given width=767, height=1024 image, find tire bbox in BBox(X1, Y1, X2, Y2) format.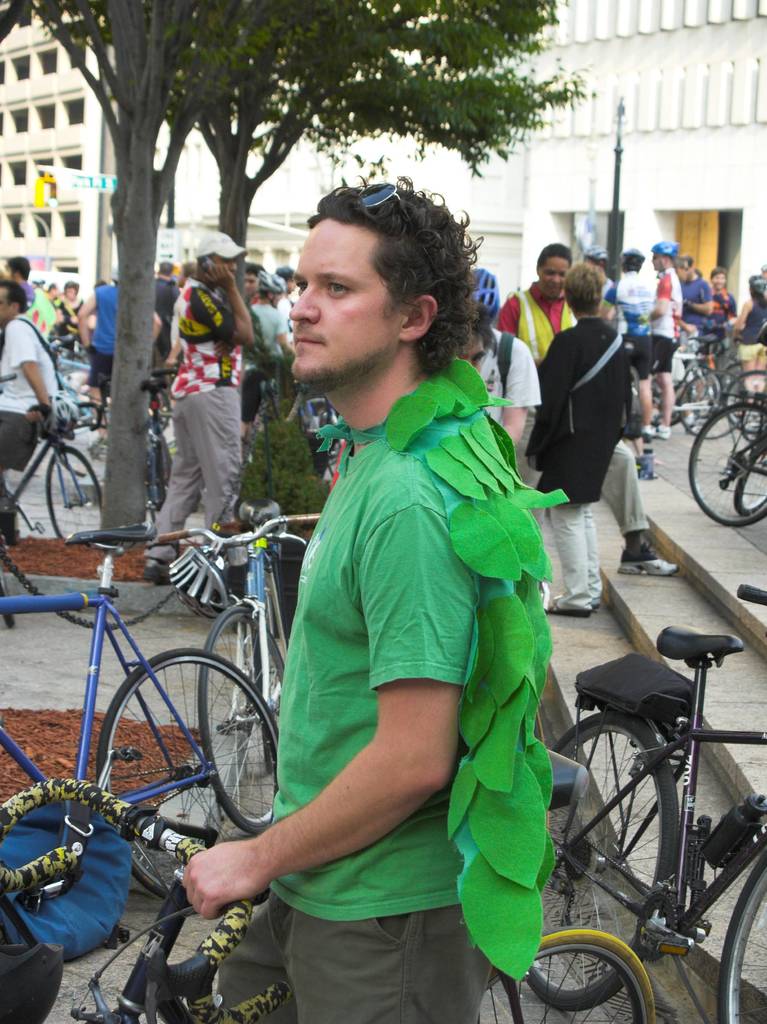
BBox(720, 855, 766, 1023).
